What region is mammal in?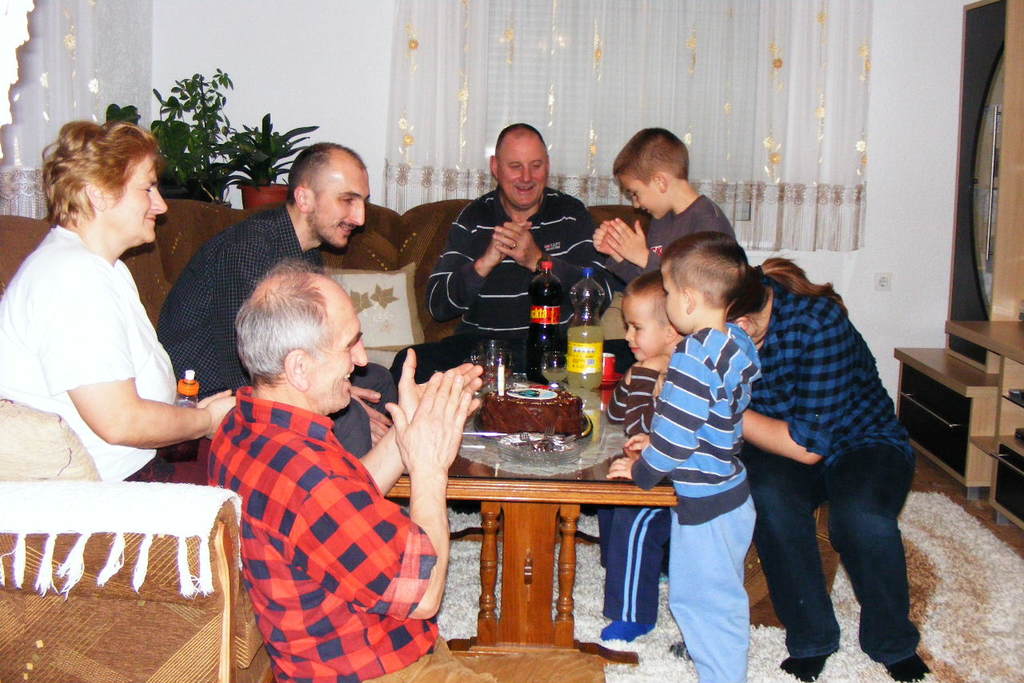
[left=729, top=259, right=922, bottom=682].
